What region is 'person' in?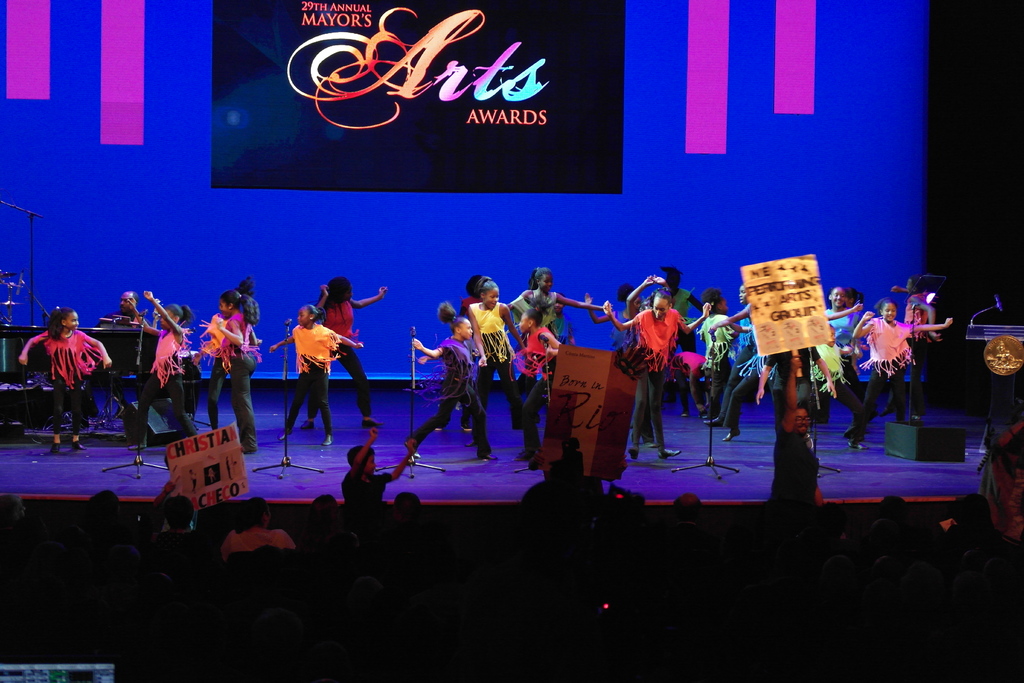
bbox=[410, 299, 499, 464].
